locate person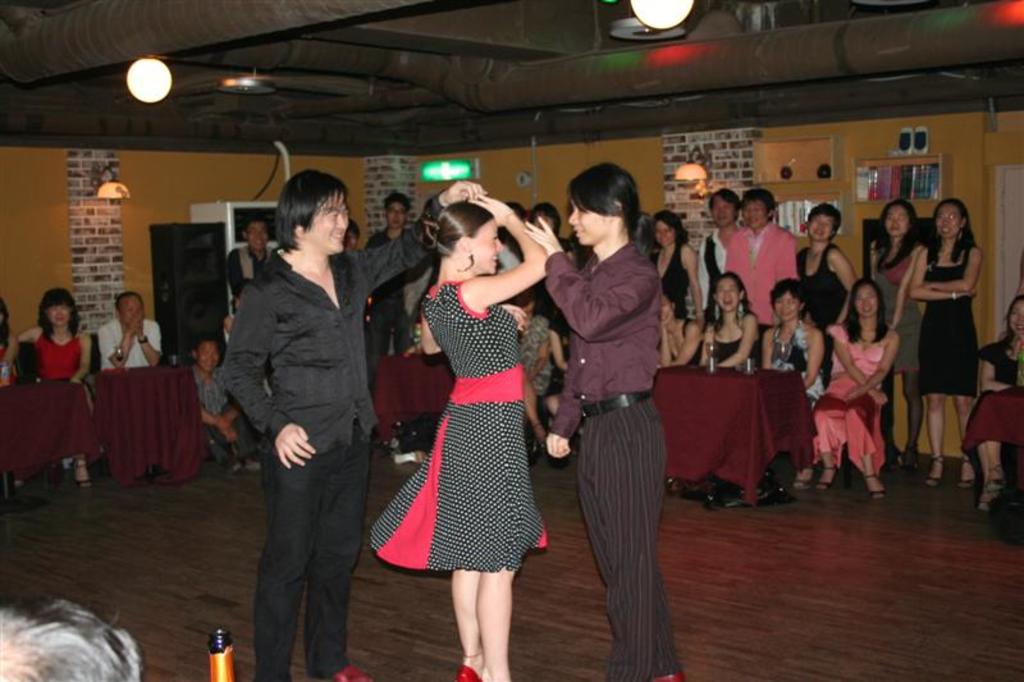
[left=639, top=202, right=713, bottom=325]
